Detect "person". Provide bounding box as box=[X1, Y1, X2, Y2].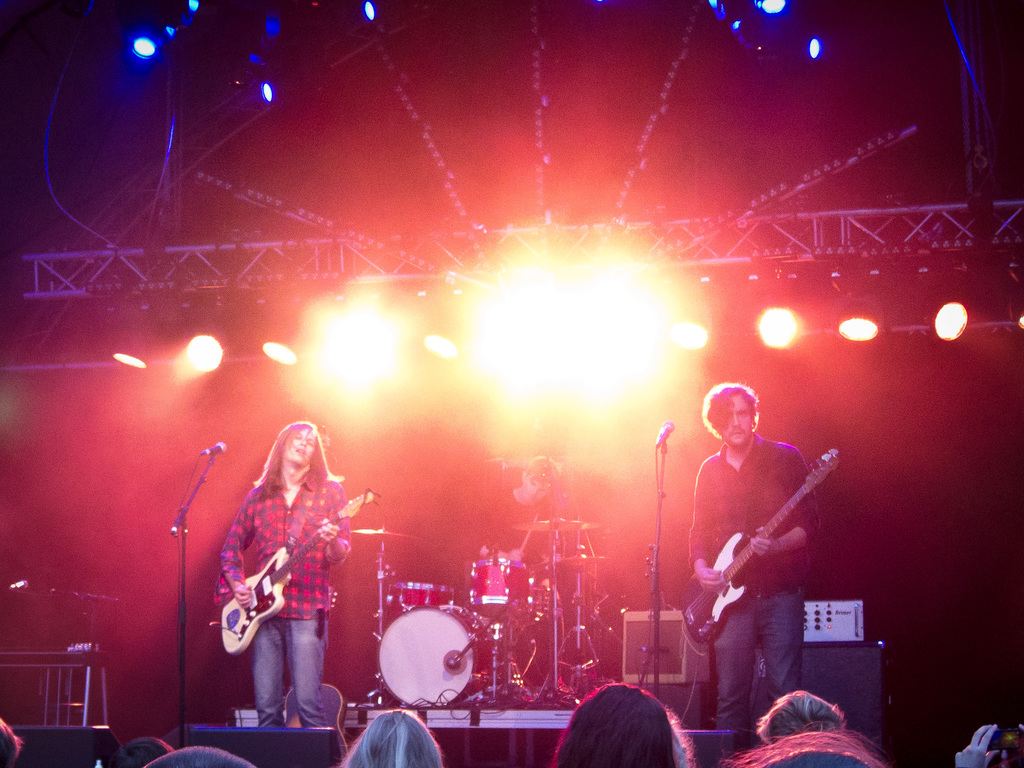
box=[0, 718, 24, 767].
